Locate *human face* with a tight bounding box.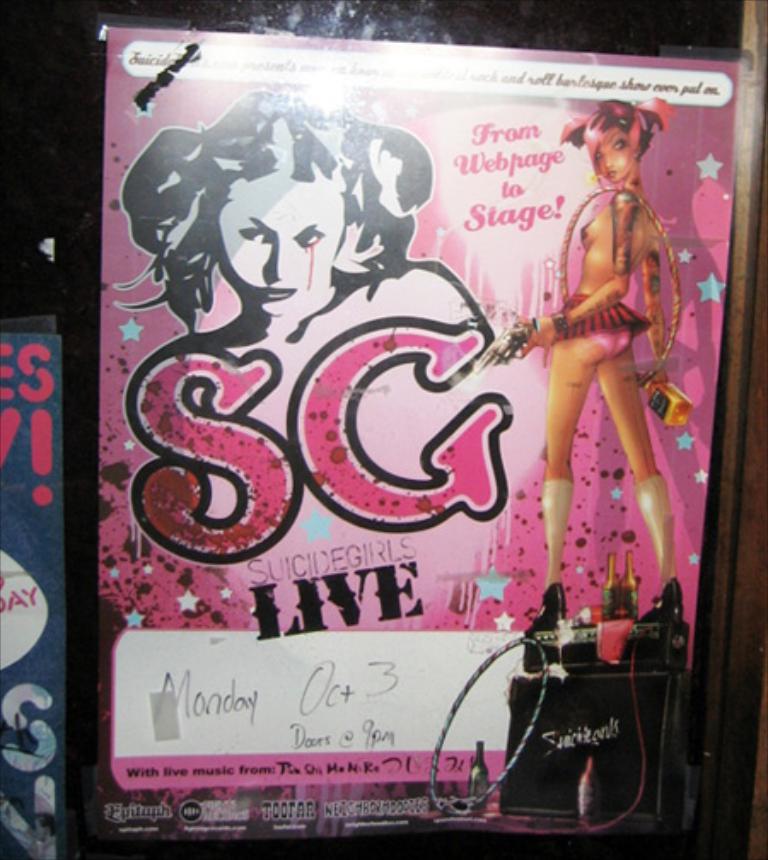
box=[596, 131, 630, 177].
